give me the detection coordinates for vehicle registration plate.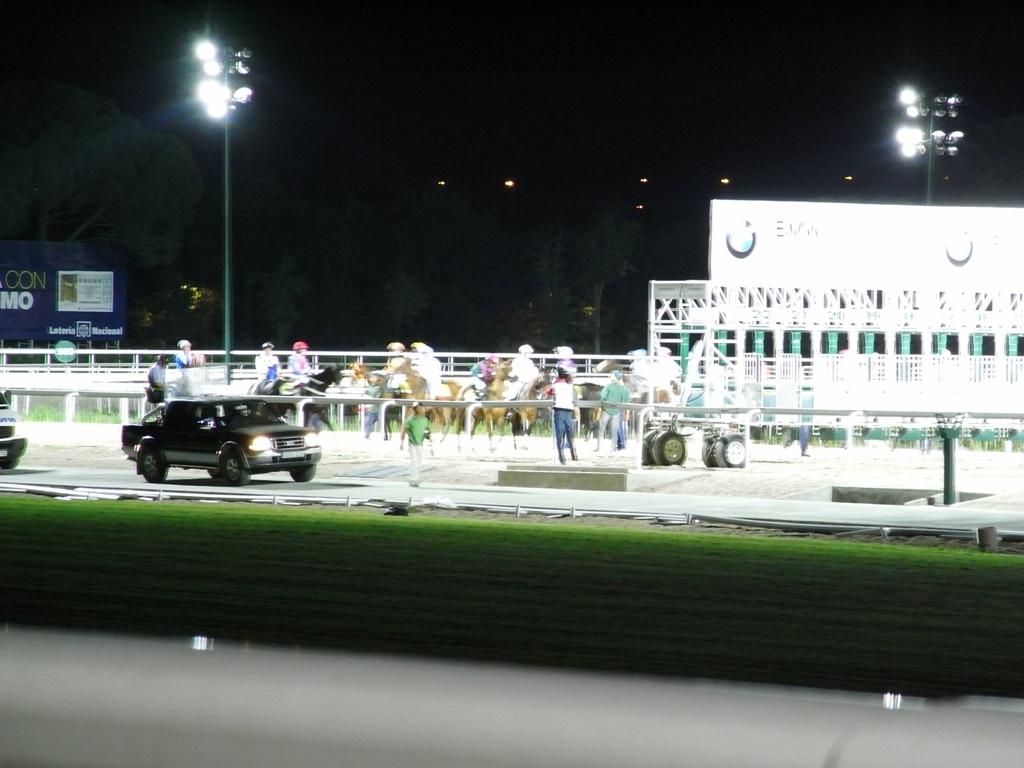
x1=281 y1=448 x2=303 y2=462.
